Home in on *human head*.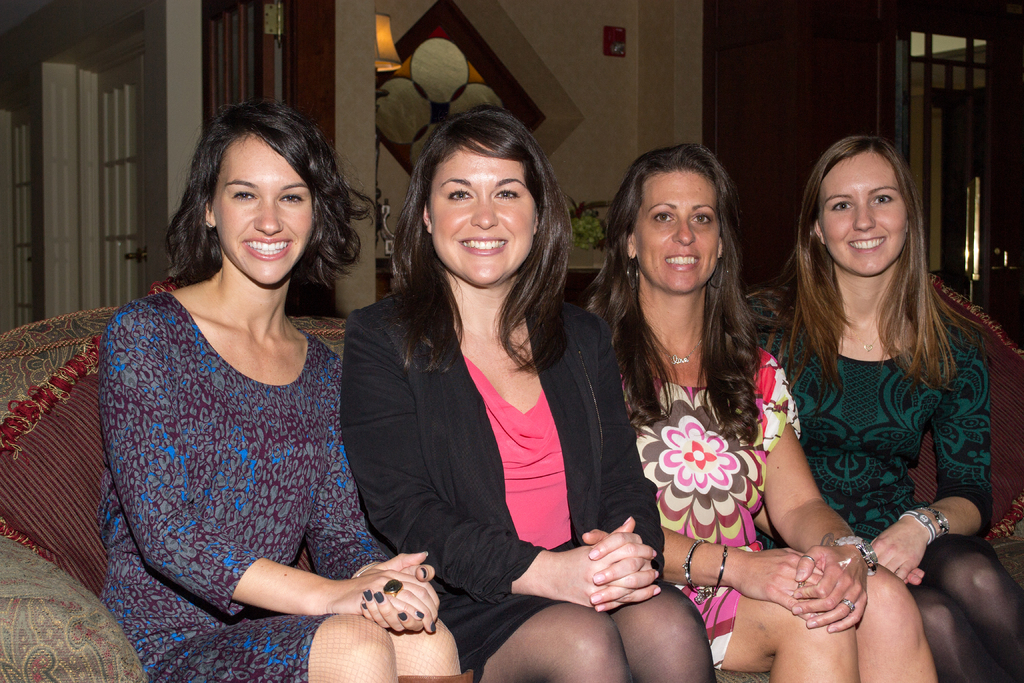
Homed in at left=602, top=145, right=740, bottom=290.
